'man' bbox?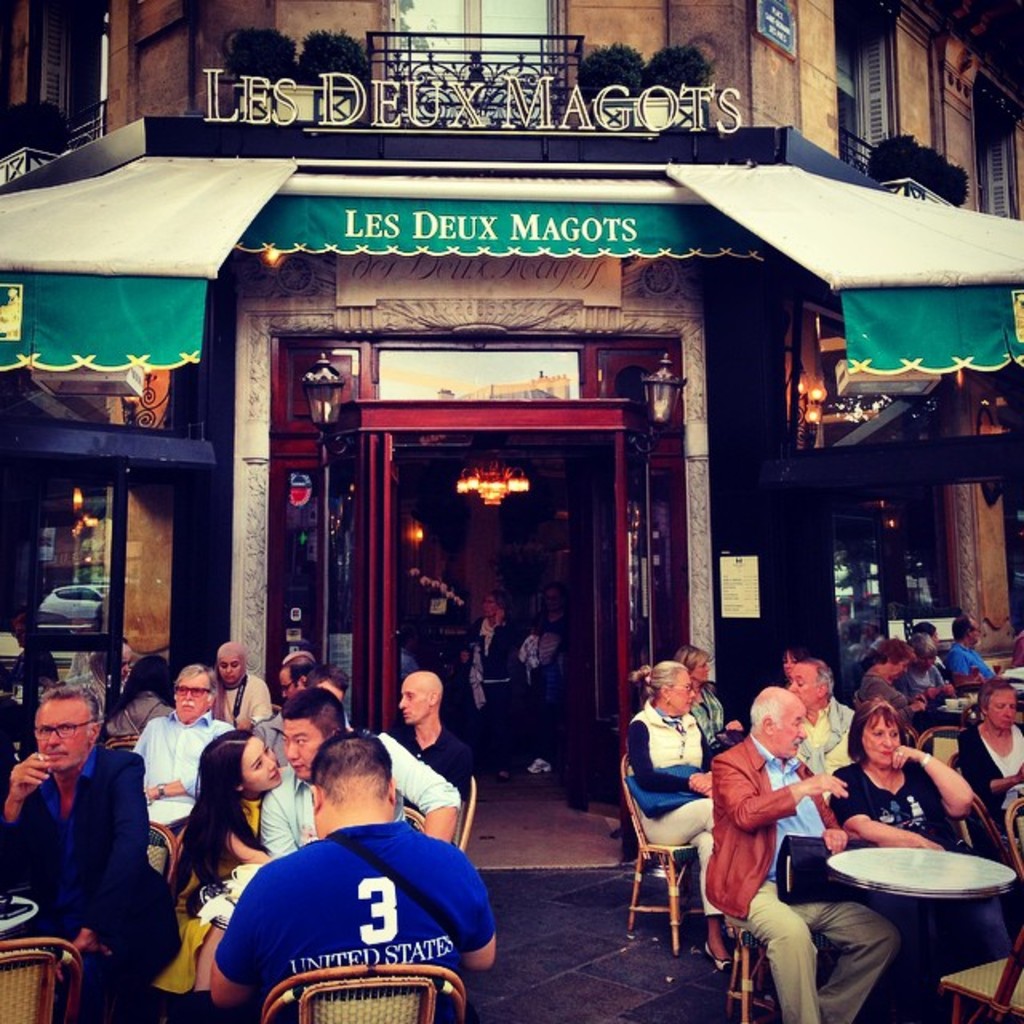
<box>704,685,893,1022</box>
